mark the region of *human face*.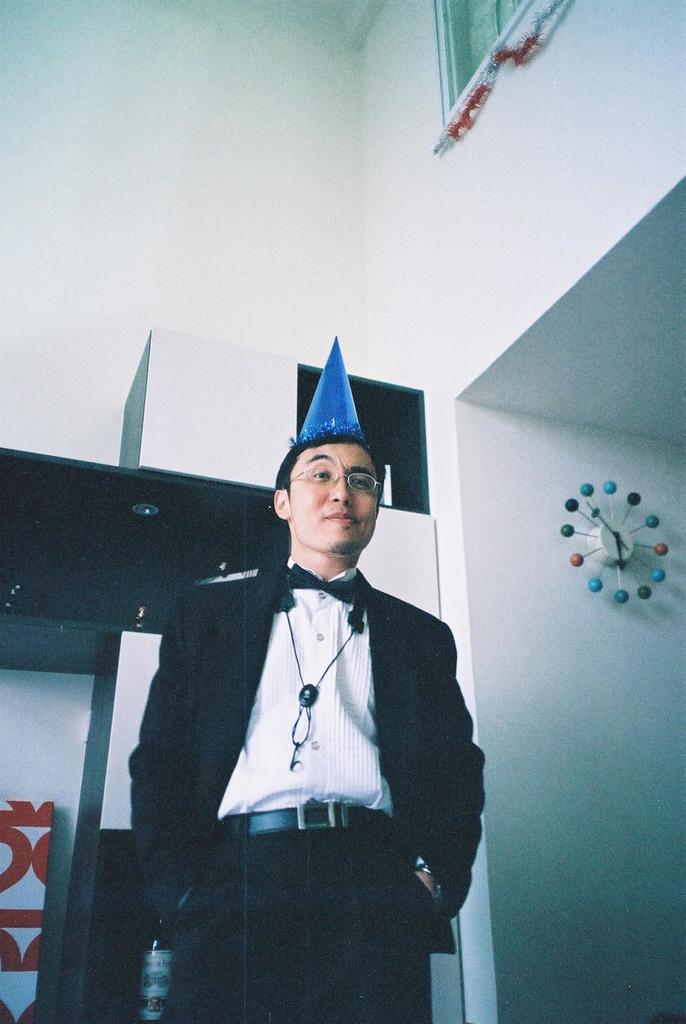
Region: crop(288, 444, 375, 554).
